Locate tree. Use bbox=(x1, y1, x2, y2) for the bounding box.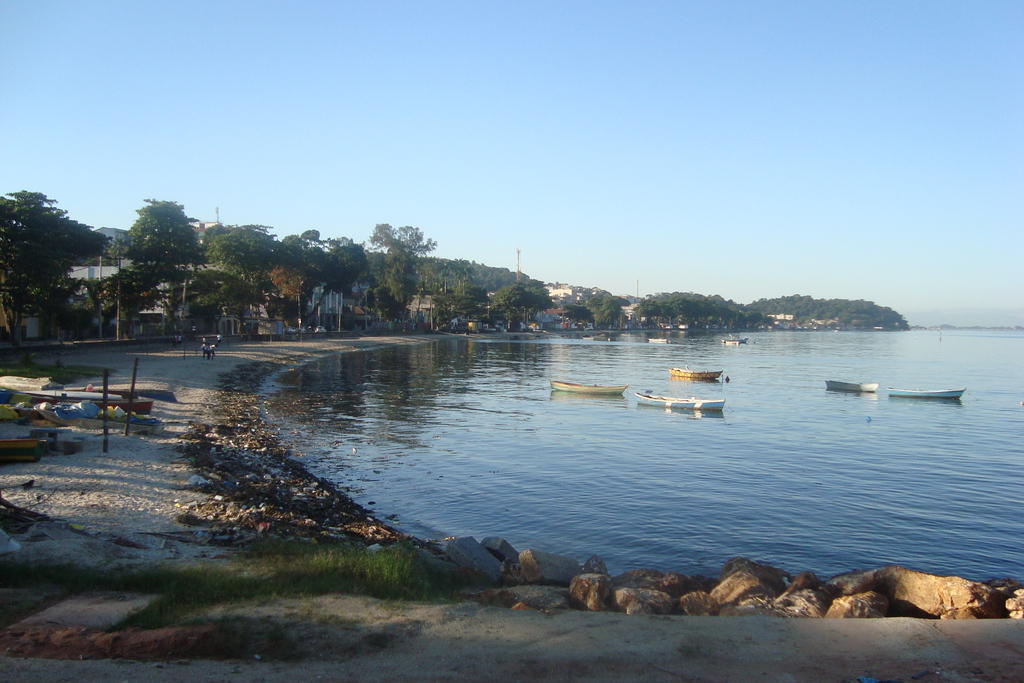
bbox=(0, 188, 108, 325).
